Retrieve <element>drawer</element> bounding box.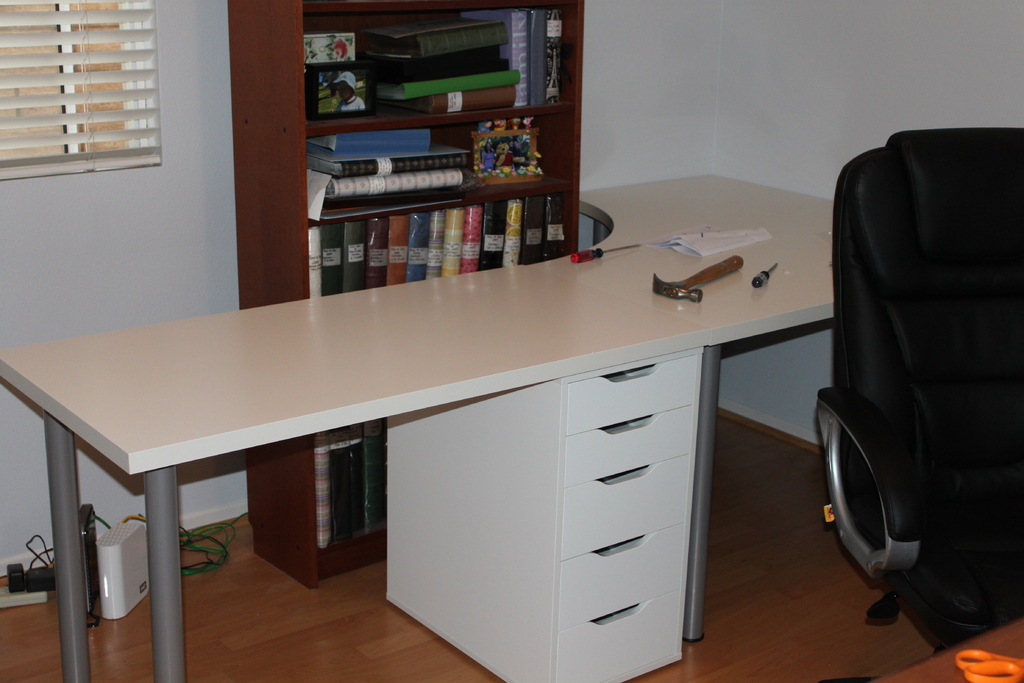
Bounding box: region(387, 406, 688, 484).
